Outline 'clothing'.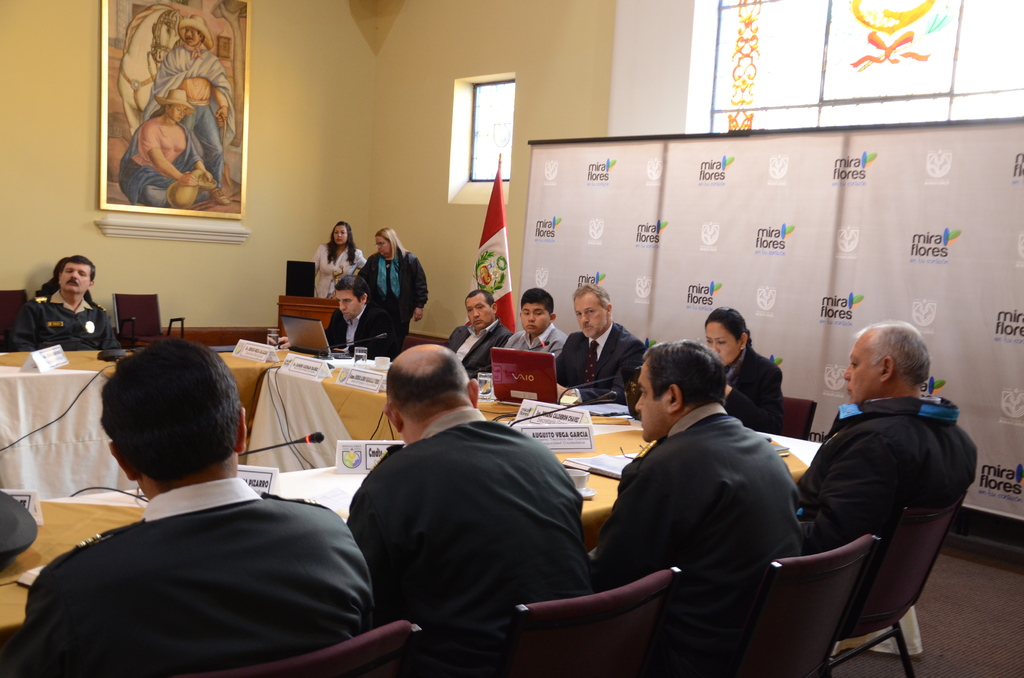
Outline: {"x1": 595, "y1": 401, "x2": 800, "y2": 677}.
